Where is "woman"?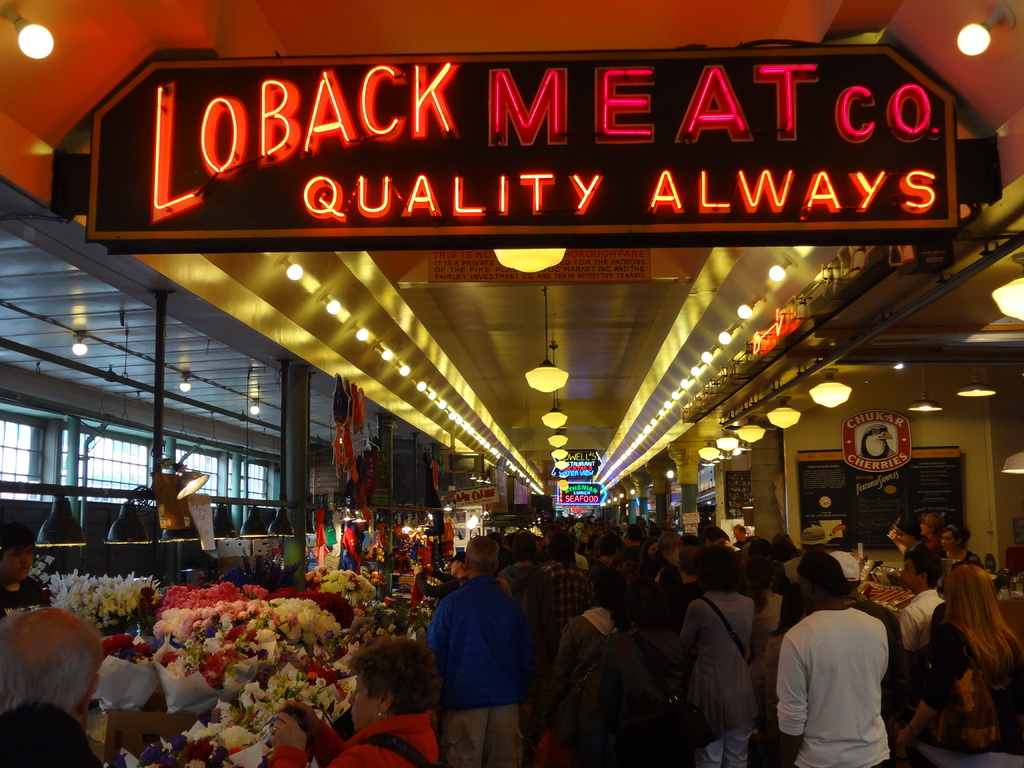
crop(936, 524, 980, 595).
